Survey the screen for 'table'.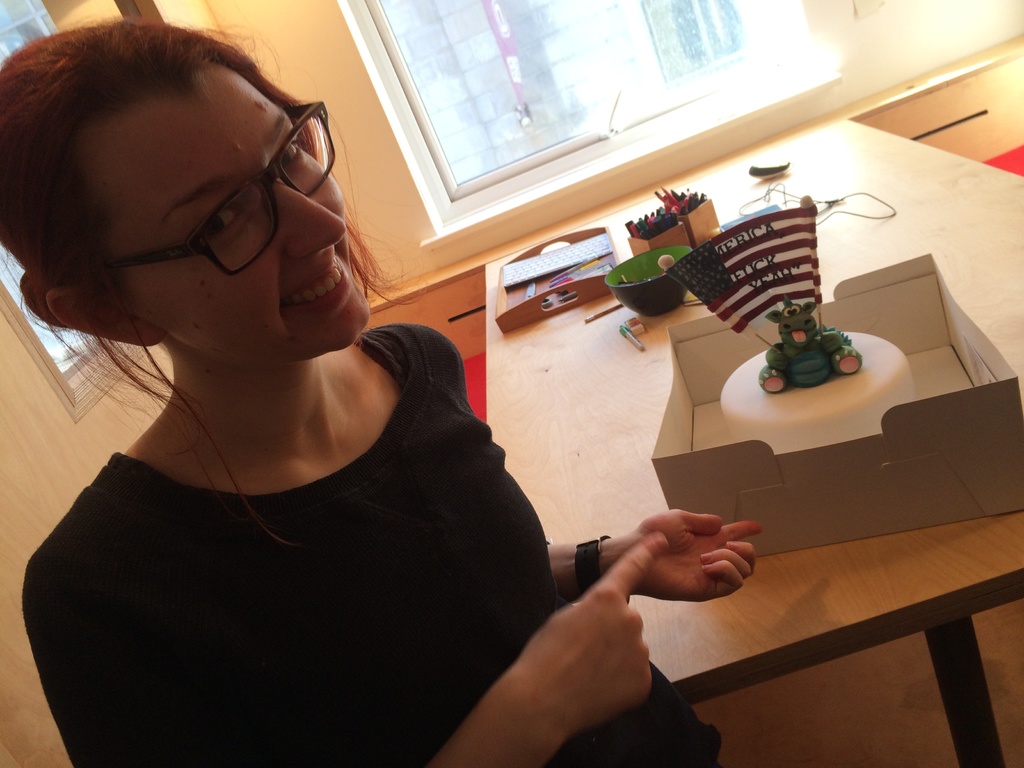
Survey found: pyautogui.locateOnScreen(484, 119, 1023, 767).
